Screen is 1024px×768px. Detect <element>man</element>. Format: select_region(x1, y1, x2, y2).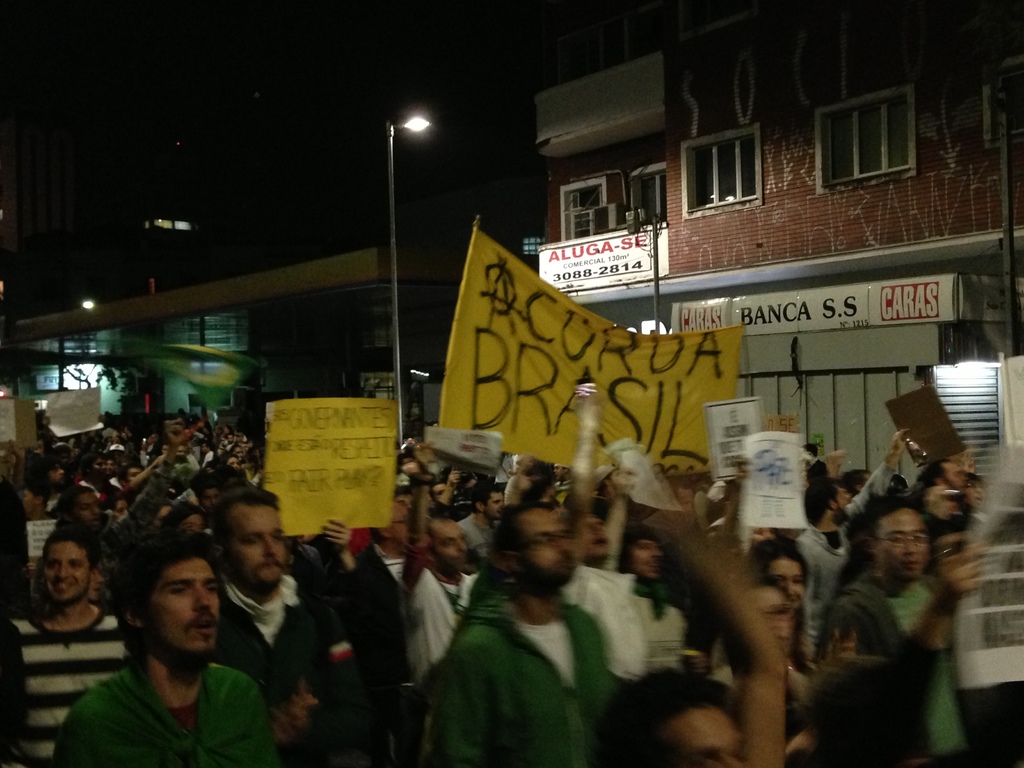
select_region(62, 531, 294, 767).
